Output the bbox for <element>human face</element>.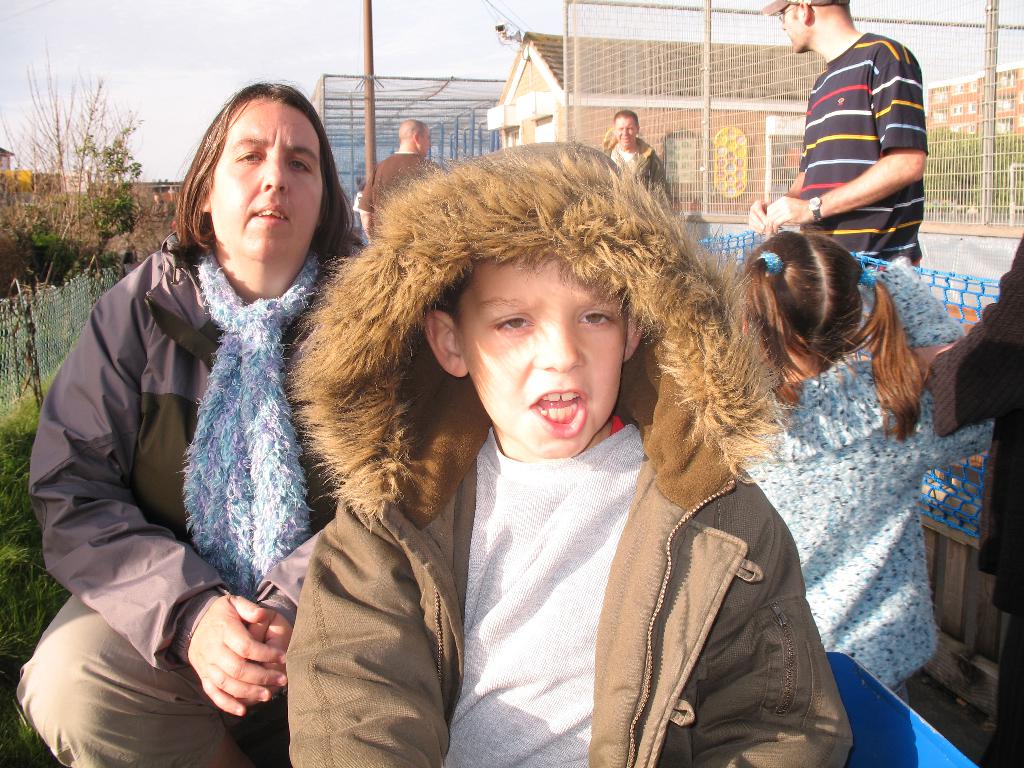
[x1=779, y1=5, x2=805, y2=56].
